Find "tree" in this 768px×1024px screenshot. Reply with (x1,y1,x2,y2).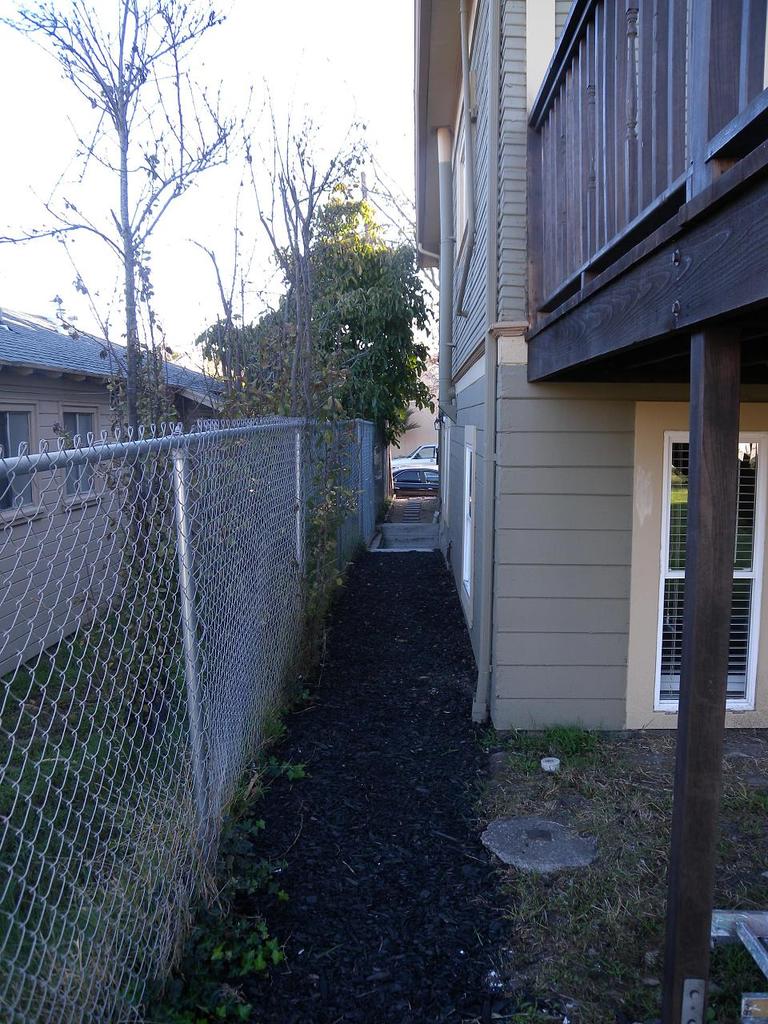
(195,40,455,462).
